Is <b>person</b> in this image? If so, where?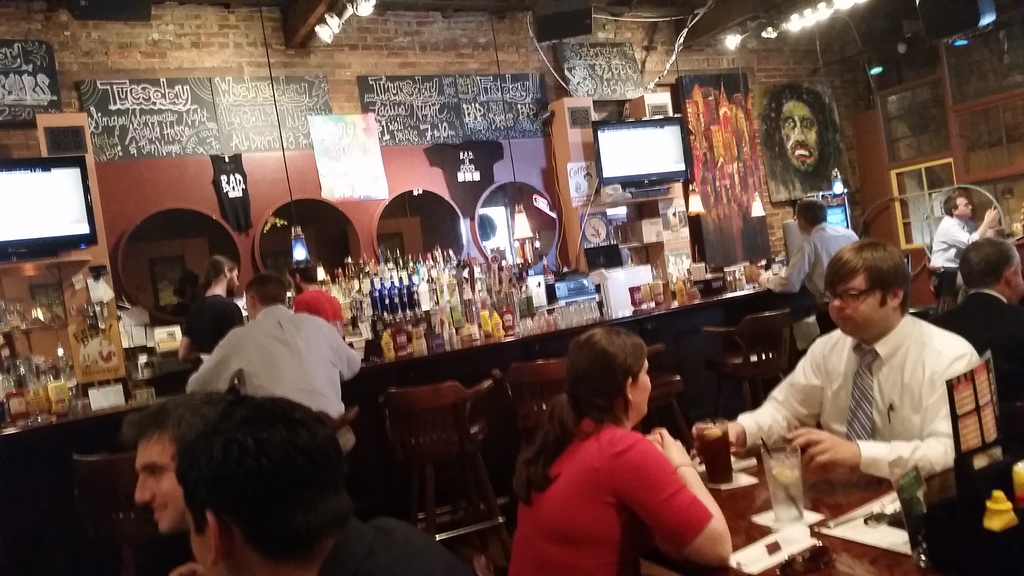
Yes, at left=718, top=241, right=977, bottom=481.
